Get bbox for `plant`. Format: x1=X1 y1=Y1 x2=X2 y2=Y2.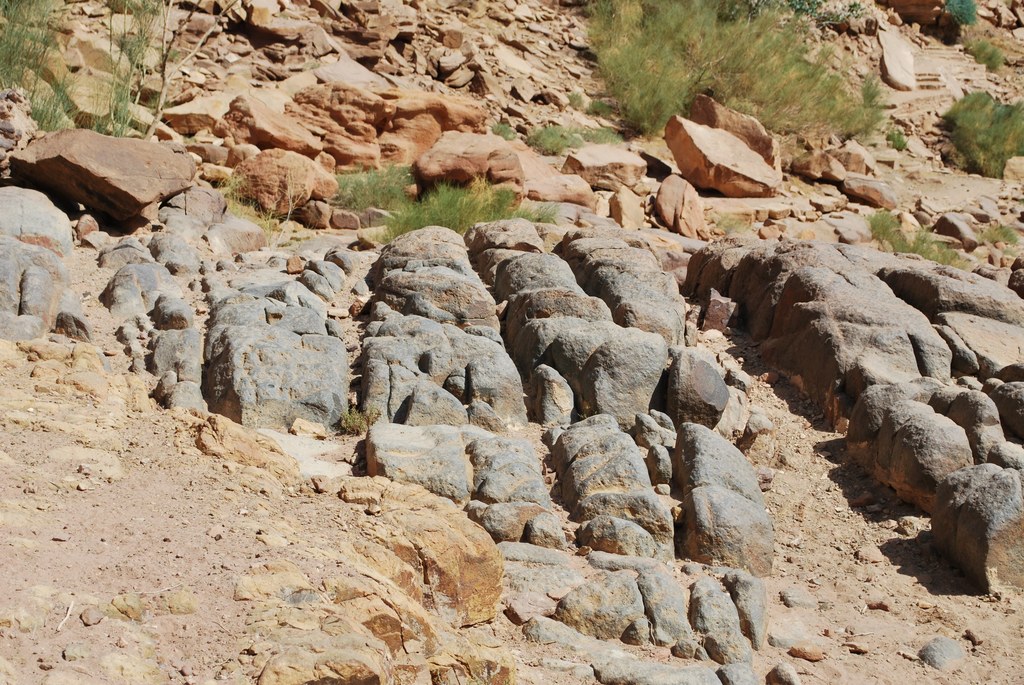
x1=486 y1=113 x2=529 y2=147.
